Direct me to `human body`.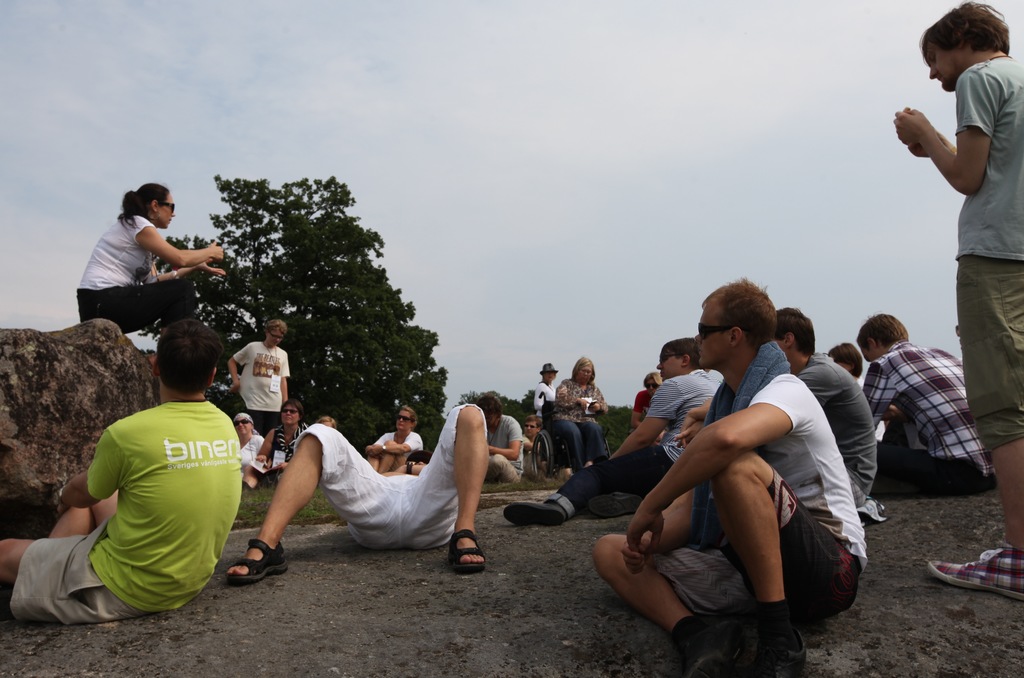
Direction: rect(890, 4, 1023, 603).
